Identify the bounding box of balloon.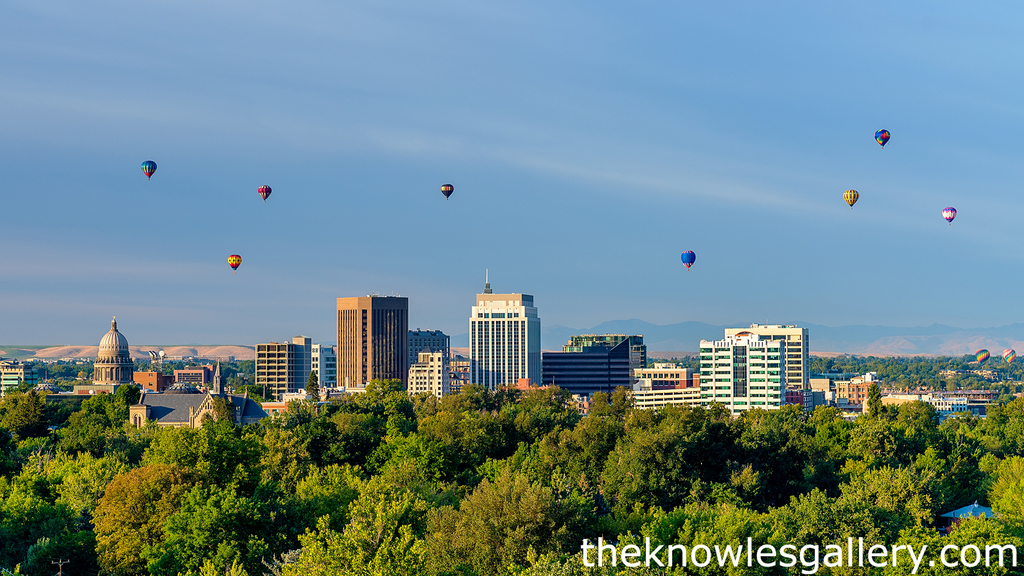
[228,253,241,271].
